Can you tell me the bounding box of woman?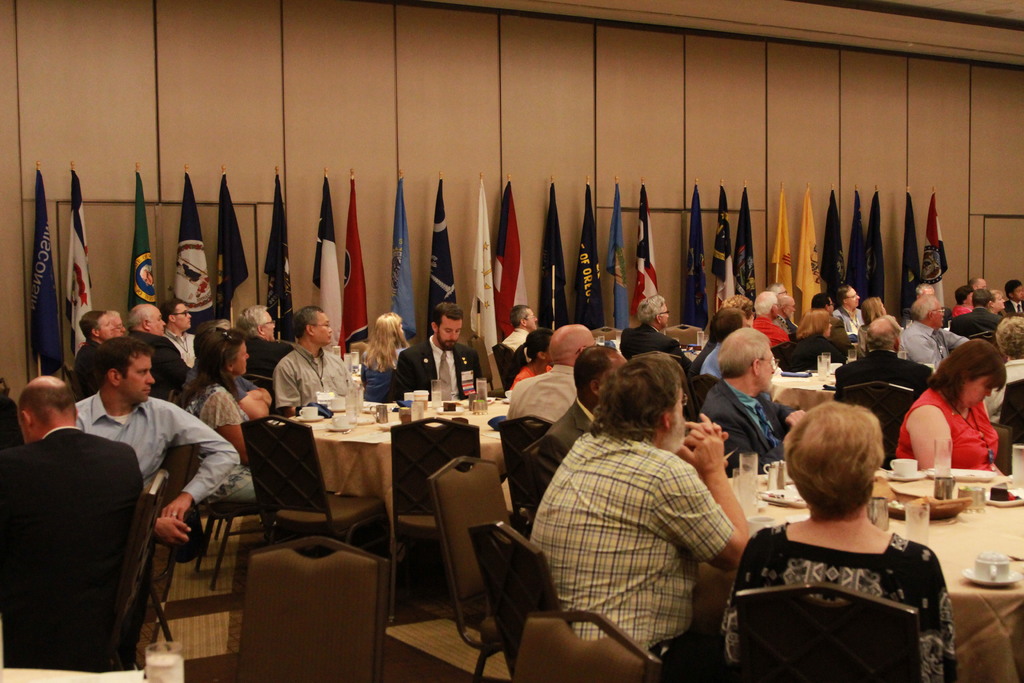
locate(990, 292, 1006, 312).
